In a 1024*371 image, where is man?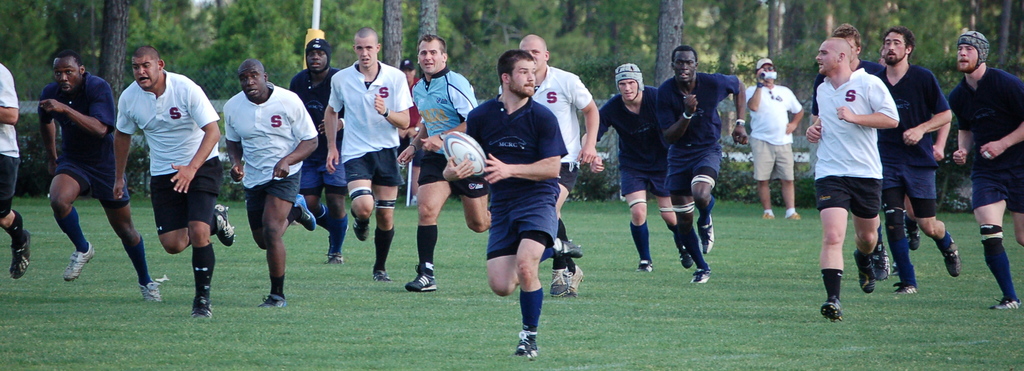
324, 25, 410, 278.
